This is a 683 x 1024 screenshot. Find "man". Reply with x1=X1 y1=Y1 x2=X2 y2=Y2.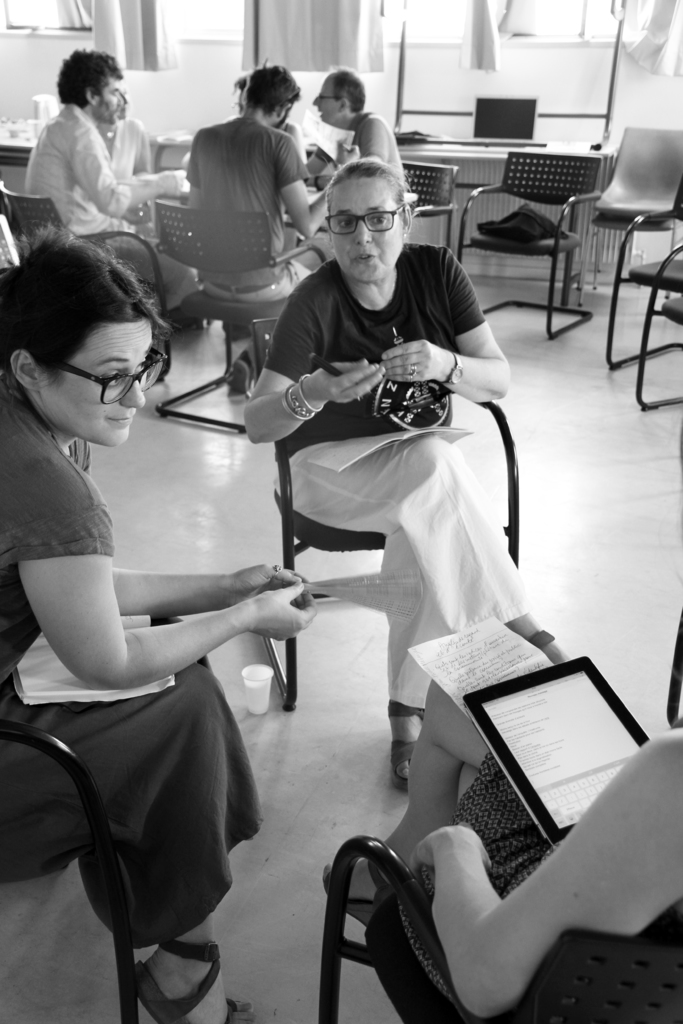
x1=20 y1=49 x2=182 y2=332.
